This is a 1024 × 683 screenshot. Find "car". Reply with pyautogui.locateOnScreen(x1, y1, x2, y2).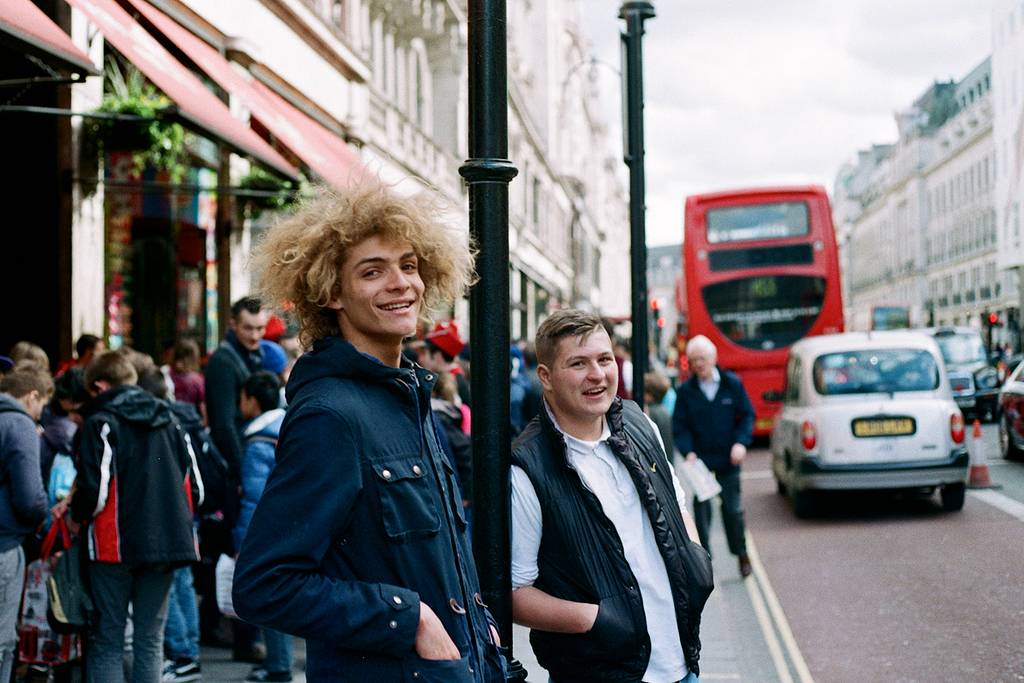
pyautogui.locateOnScreen(995, 358, 1023, 457).
